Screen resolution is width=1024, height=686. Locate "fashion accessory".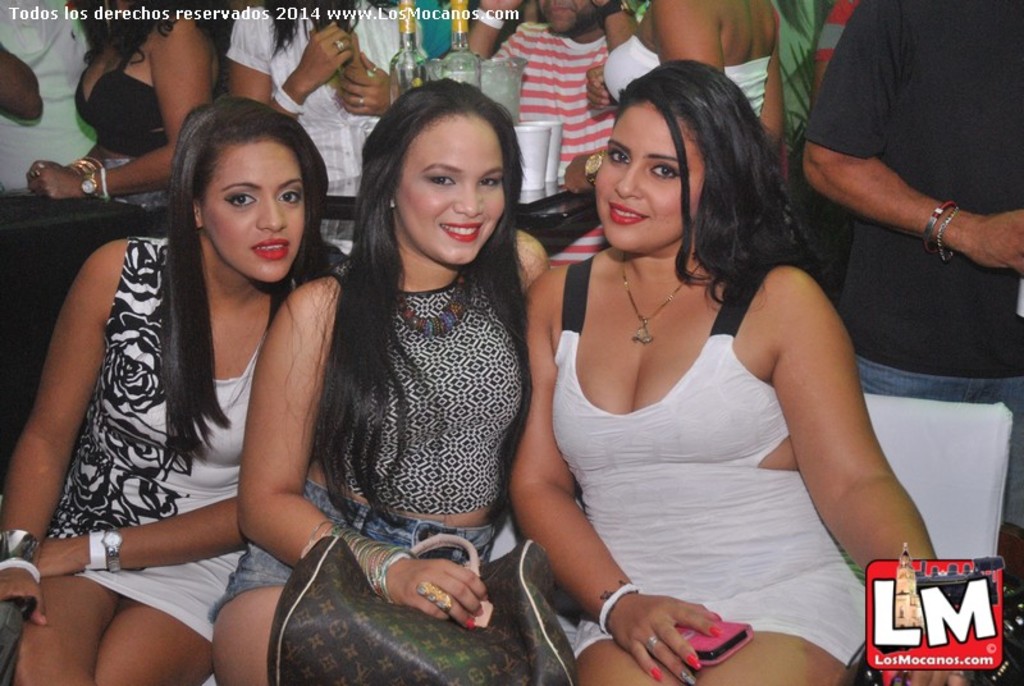
pyautogui.locateOnScreen(924, 196, 954, 255).
